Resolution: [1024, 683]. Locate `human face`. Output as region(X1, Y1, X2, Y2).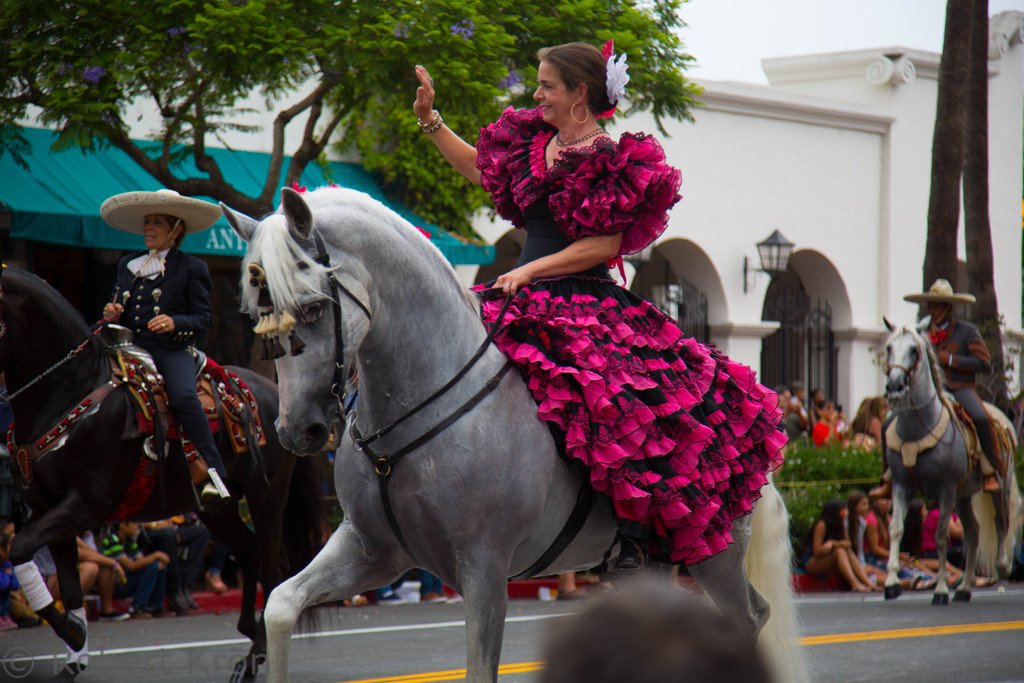
region(143, 213, 172, 253).
